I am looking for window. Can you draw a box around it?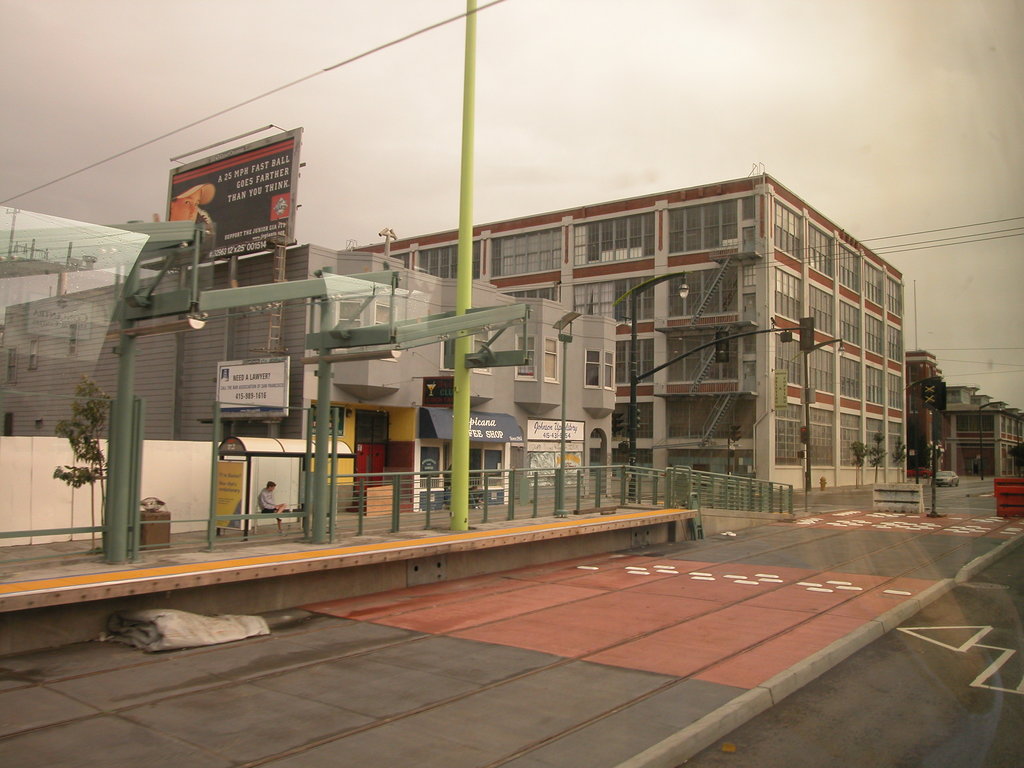
Sure, the bounding box is (838, 298, 860, 345).
